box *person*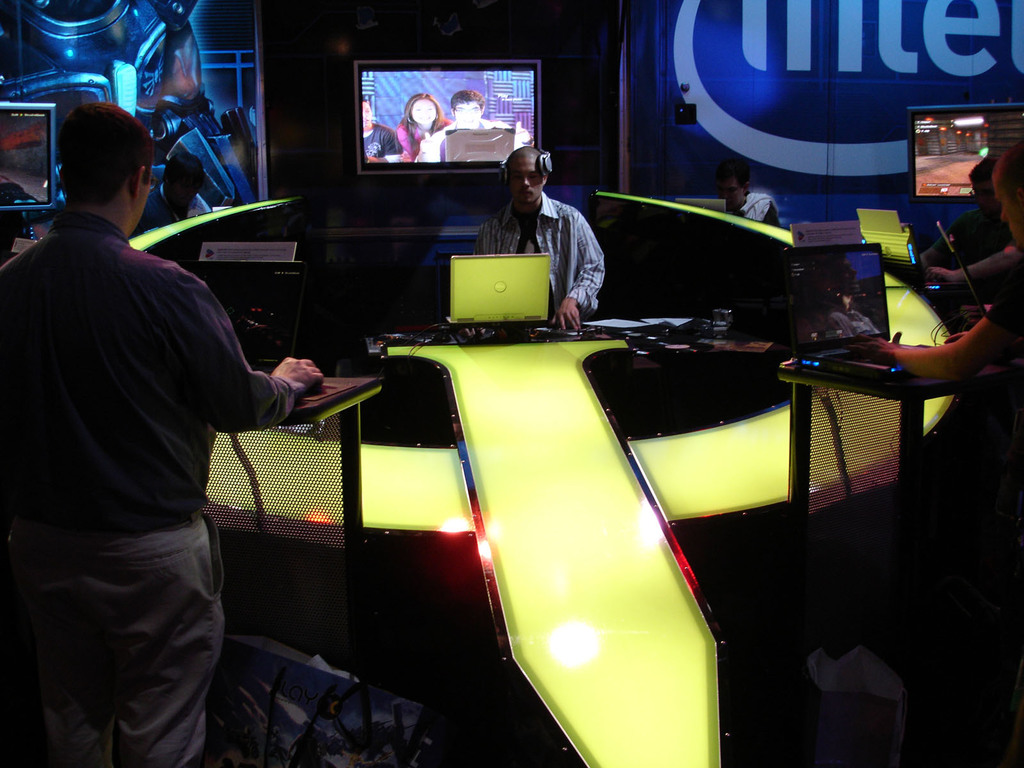
{"x1": 392, "y1": 90, "x2": 451, "y2": 164}
